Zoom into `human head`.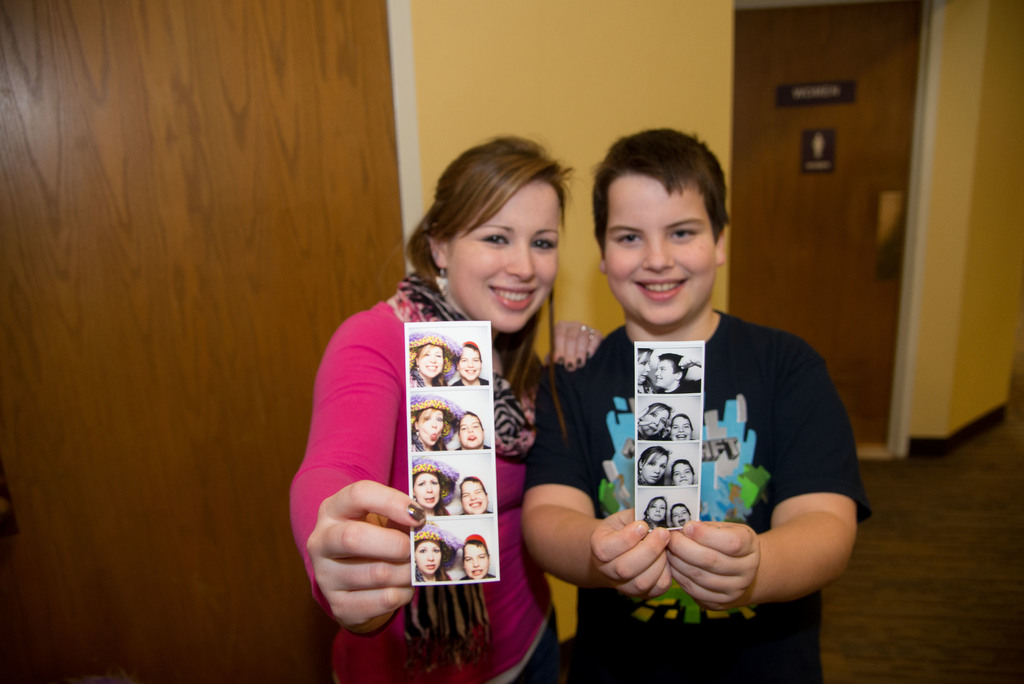
Zoom target: (x1=422, y1=142, x2=584, y2=309).
